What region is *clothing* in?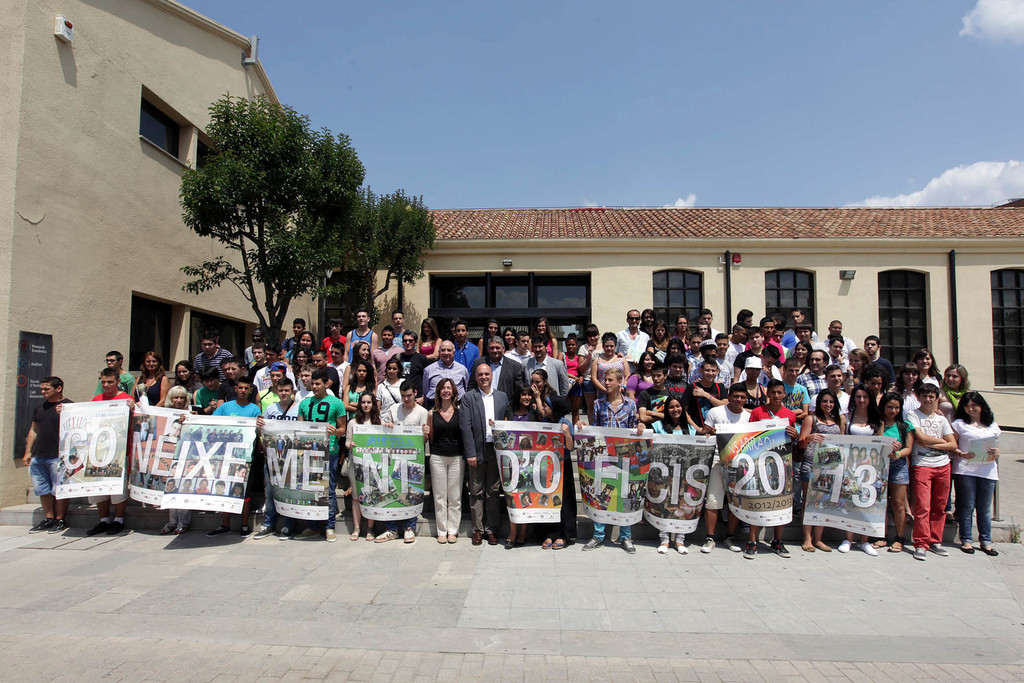
bbox(844, 366, 861, 387).
